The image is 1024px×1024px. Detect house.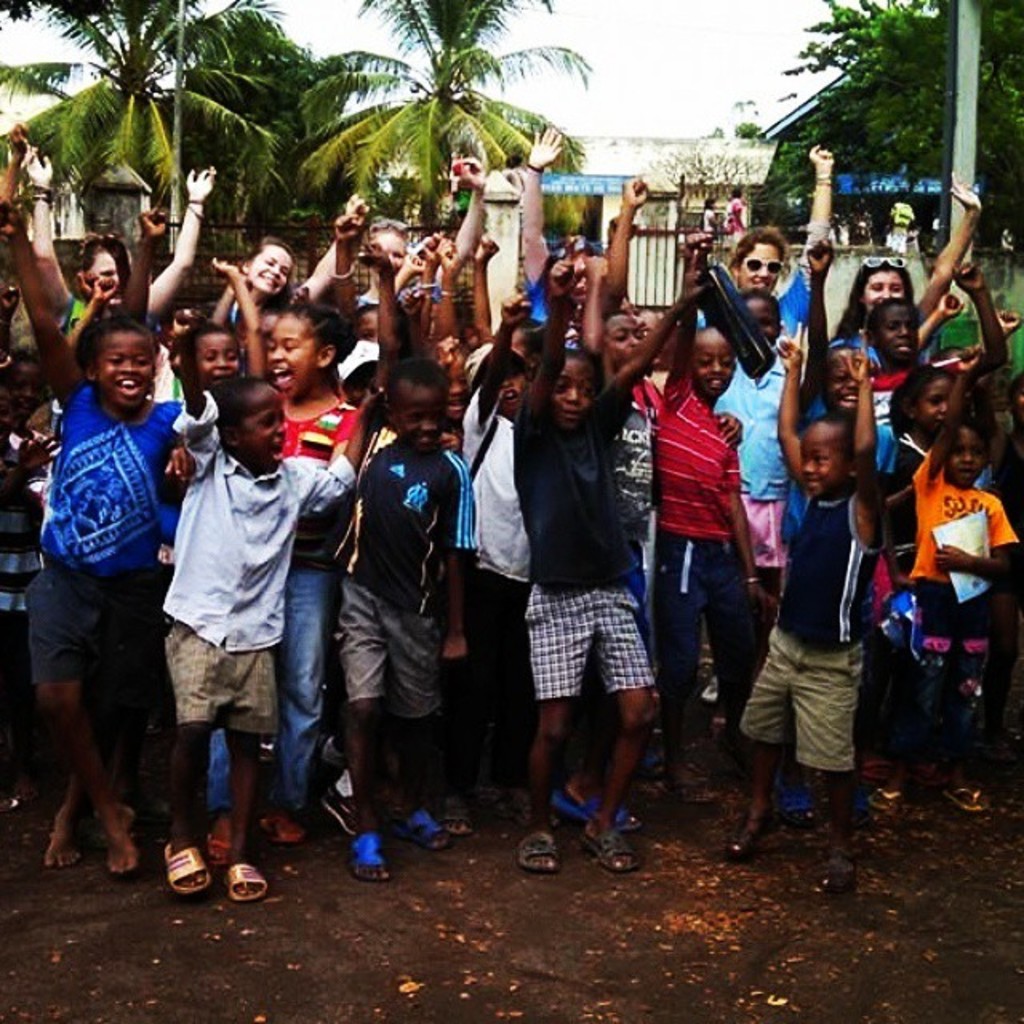
Detection: {"x1": 80, "y1": 155, "x2": 152, "y2": 242}.
